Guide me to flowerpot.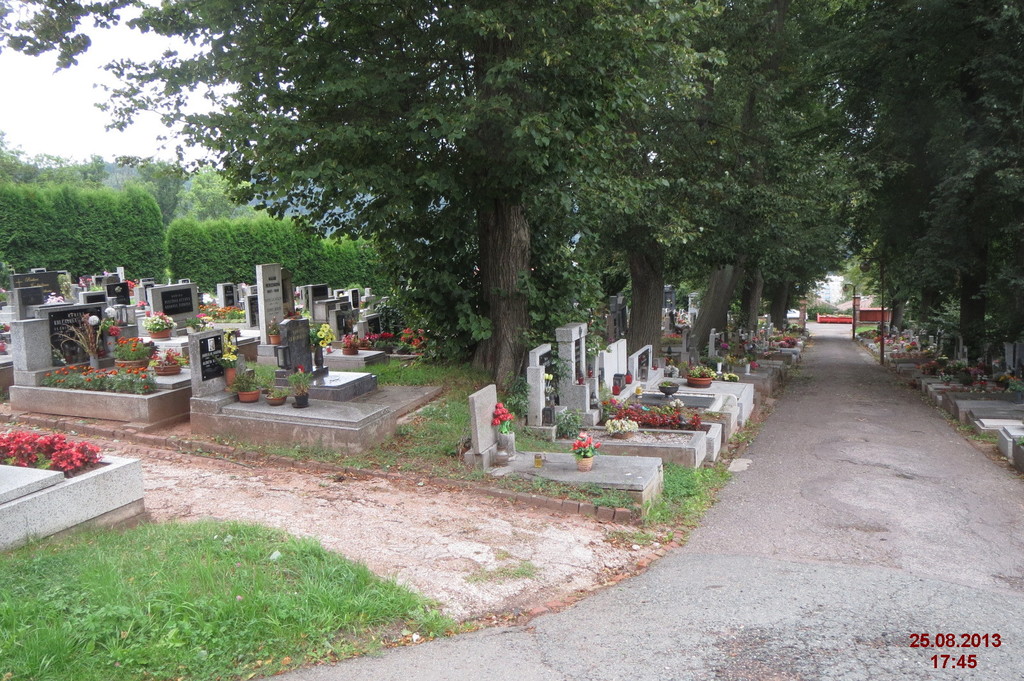
Guidance: [659,386,678,395].
